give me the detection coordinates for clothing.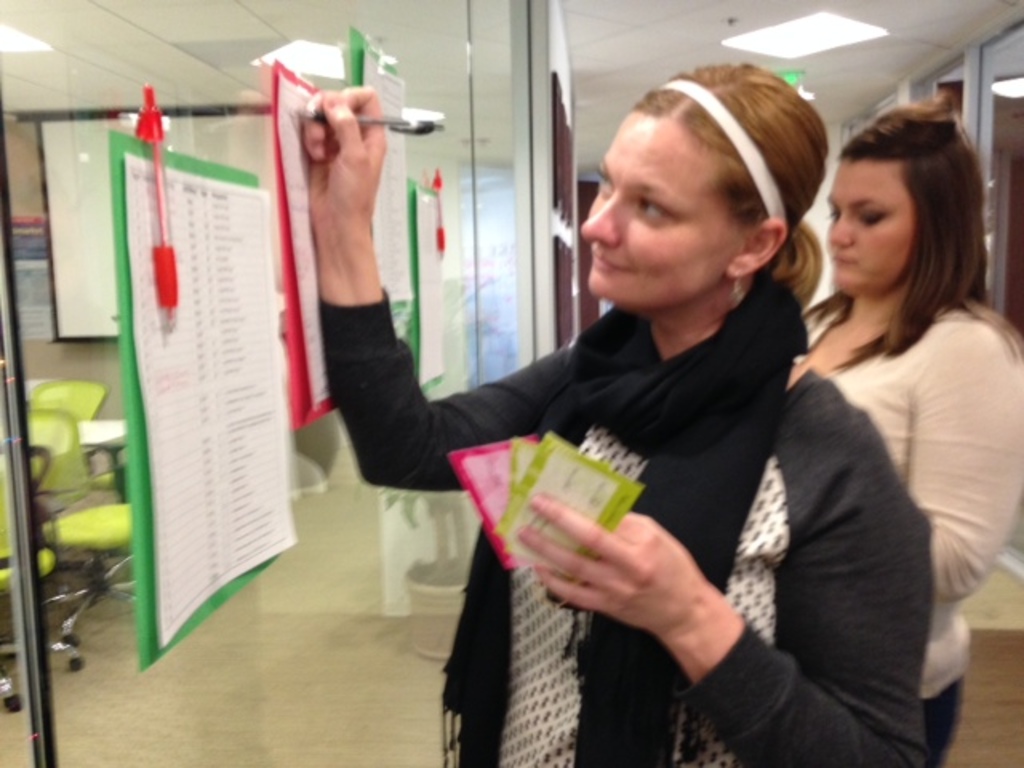
BBox(797, 293, 1022, 766).
